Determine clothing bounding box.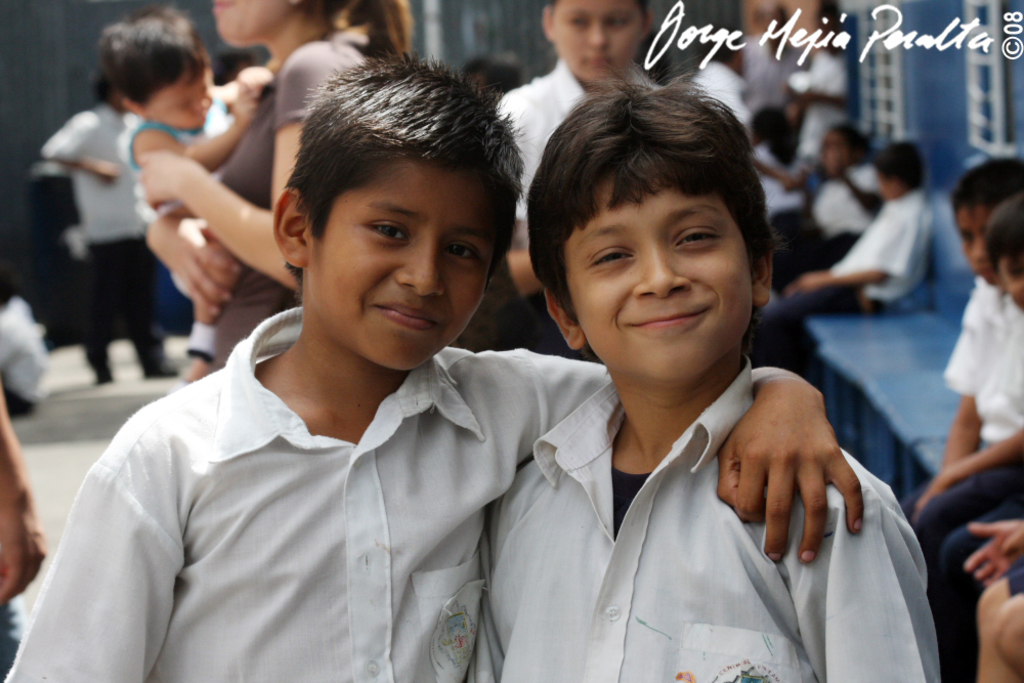
Determined: (796,45,847,164).
